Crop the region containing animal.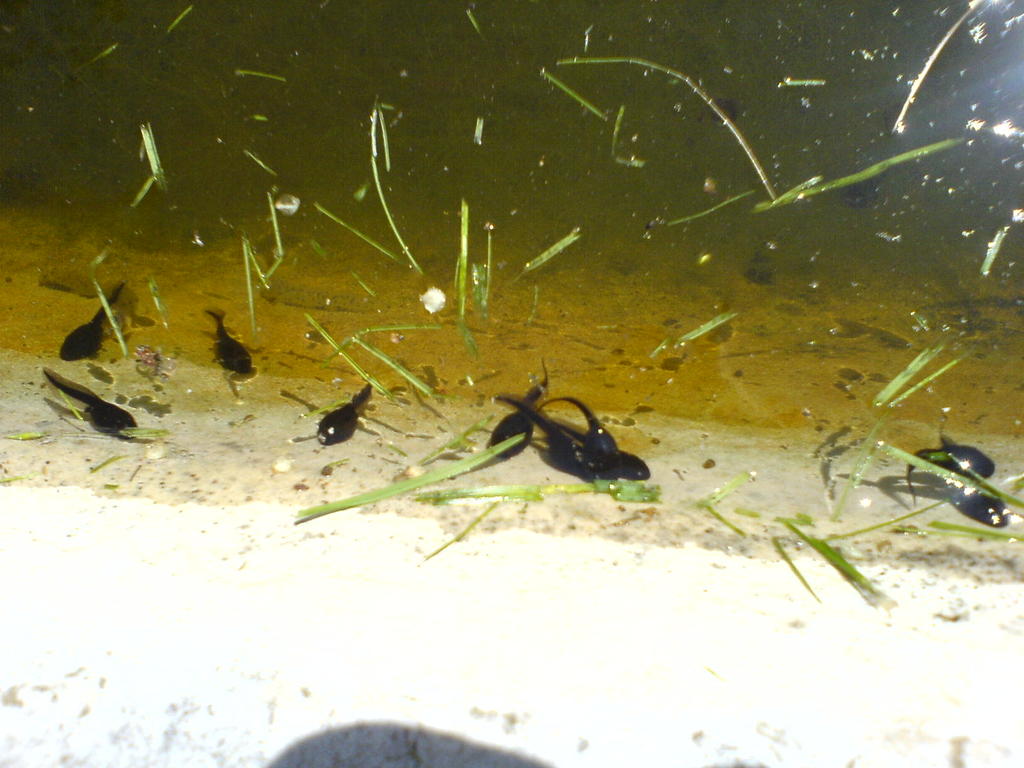
Crop region: (x1=836, y1=170, x2=888, y2=211).
